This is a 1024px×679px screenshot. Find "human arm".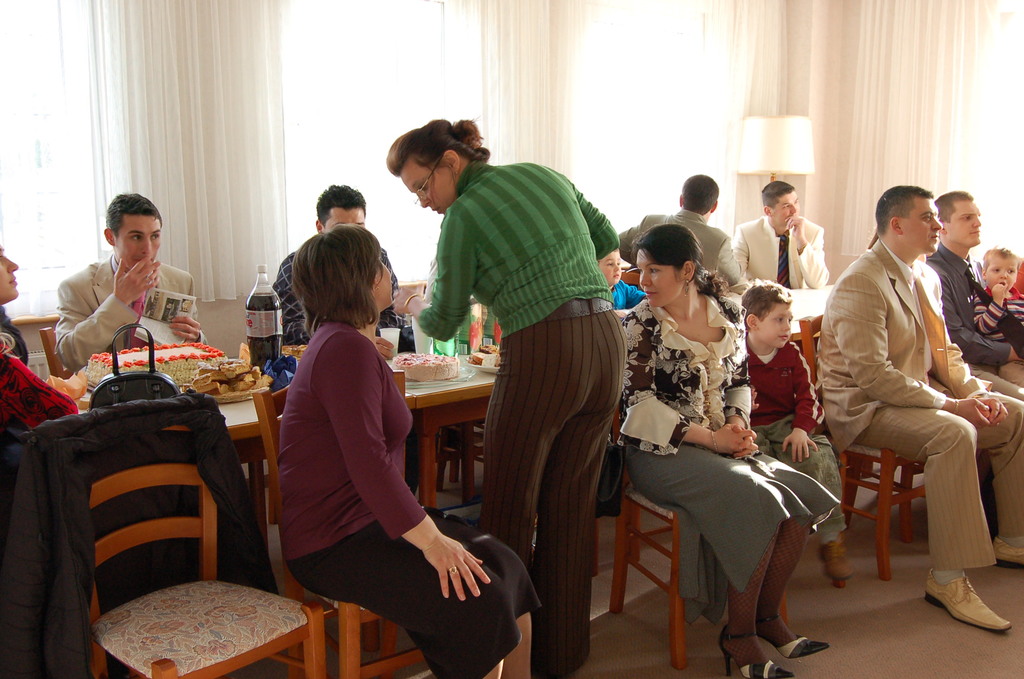
Bounding box: bbox=[824, 276, 993, 423].
